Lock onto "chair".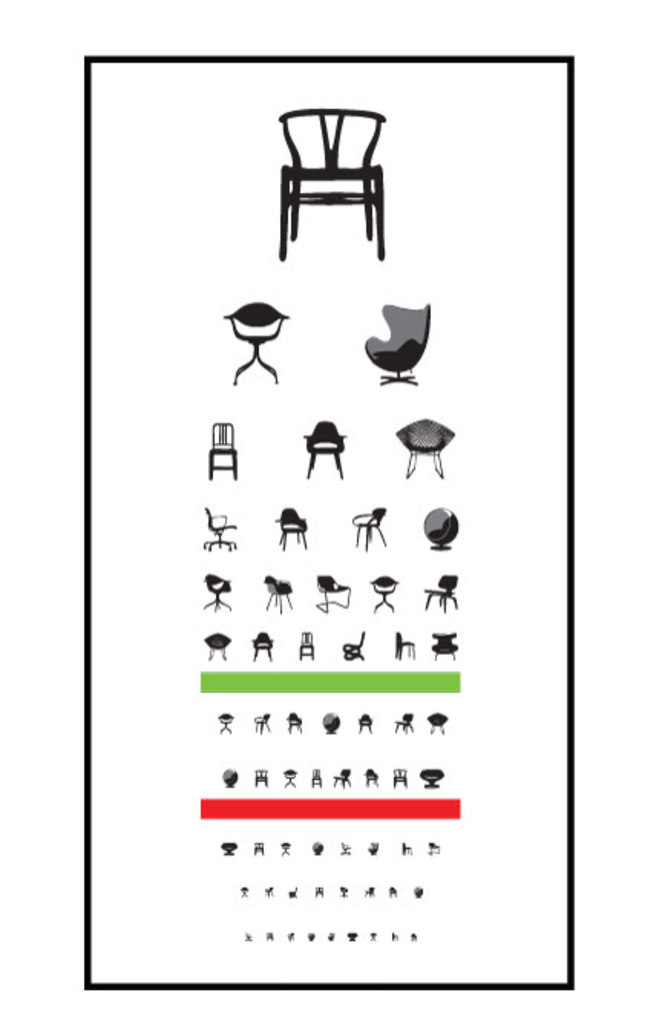
Locked: {"left": 285, "top": 708, "right": 302, "bottom": 734}.
